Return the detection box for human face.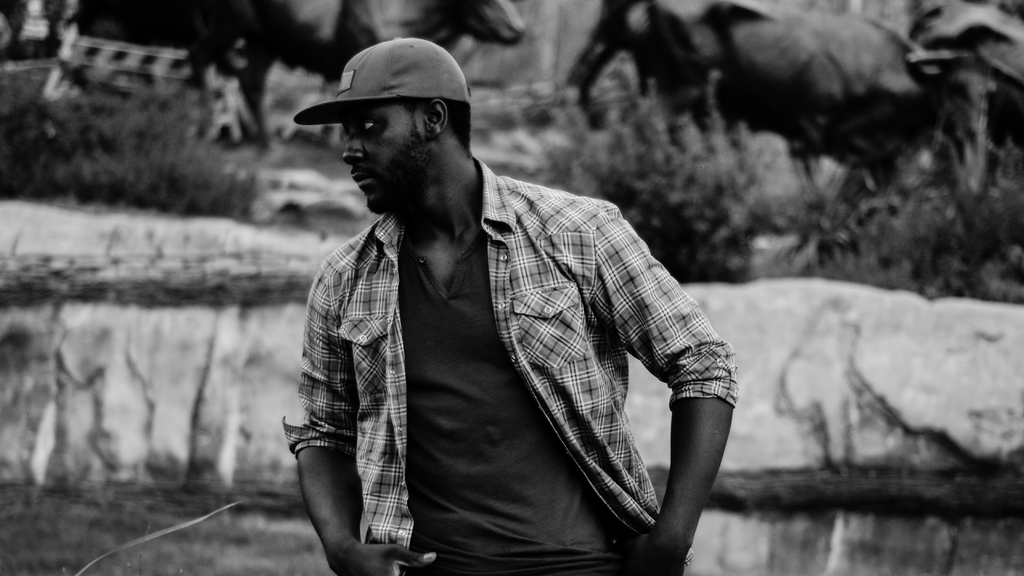
BBox(332, 105, 428, 217).
